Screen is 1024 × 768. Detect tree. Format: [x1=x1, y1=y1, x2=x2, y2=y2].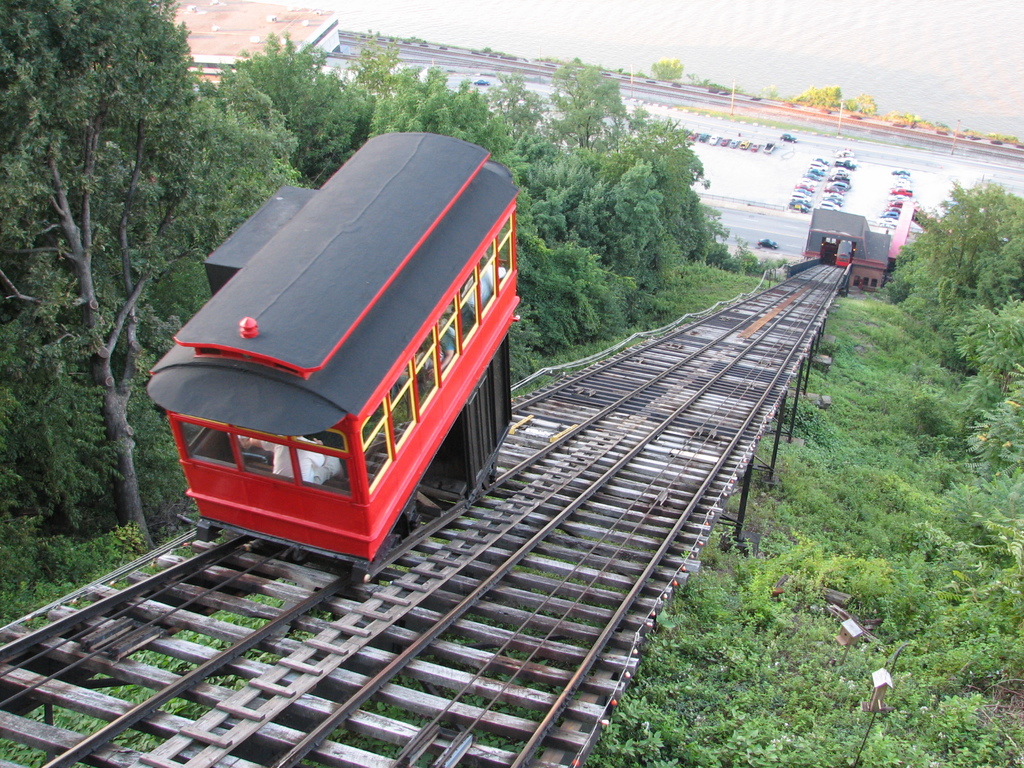
[x1=645, y1=56, x2=685, y2=81].
